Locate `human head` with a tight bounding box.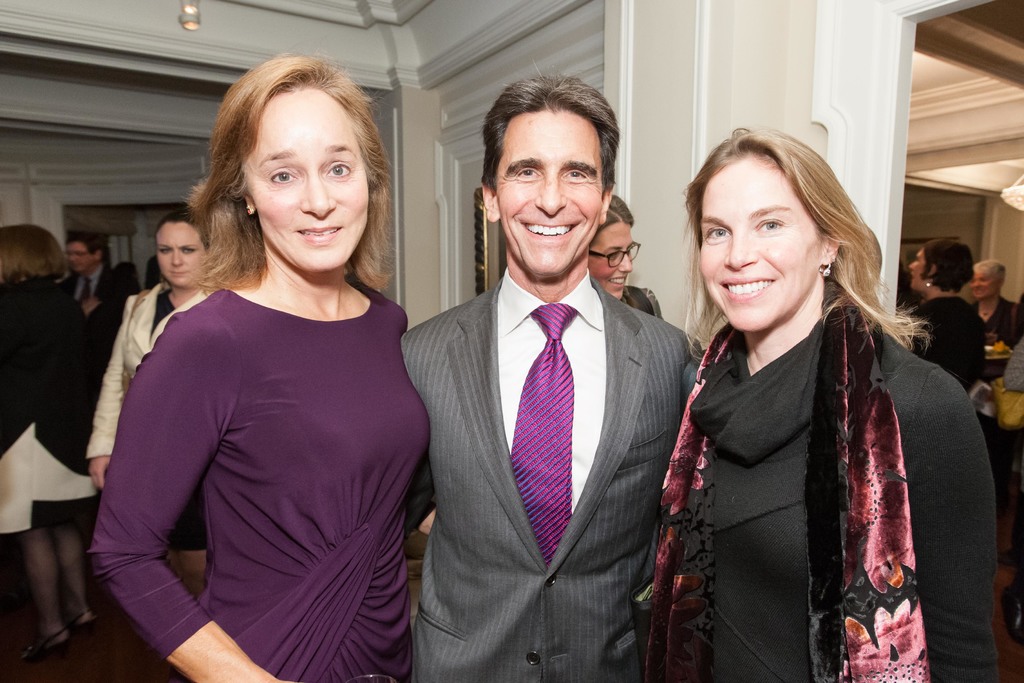
crop(65, 235, 102, 274).
